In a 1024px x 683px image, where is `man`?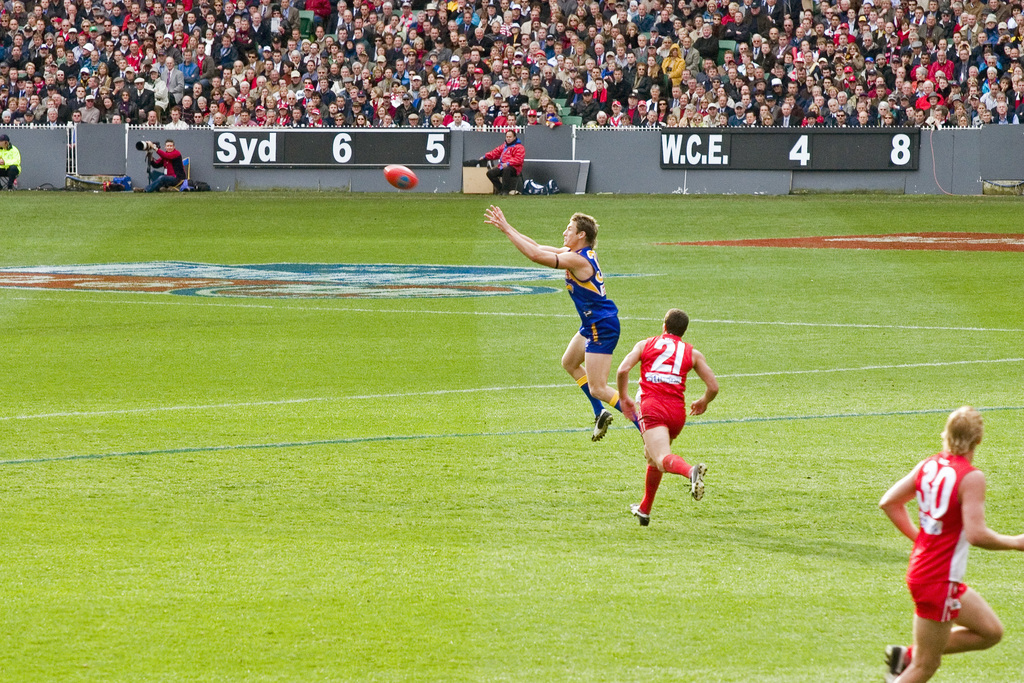
[left=616, top=307, right=719, bottom=523].
